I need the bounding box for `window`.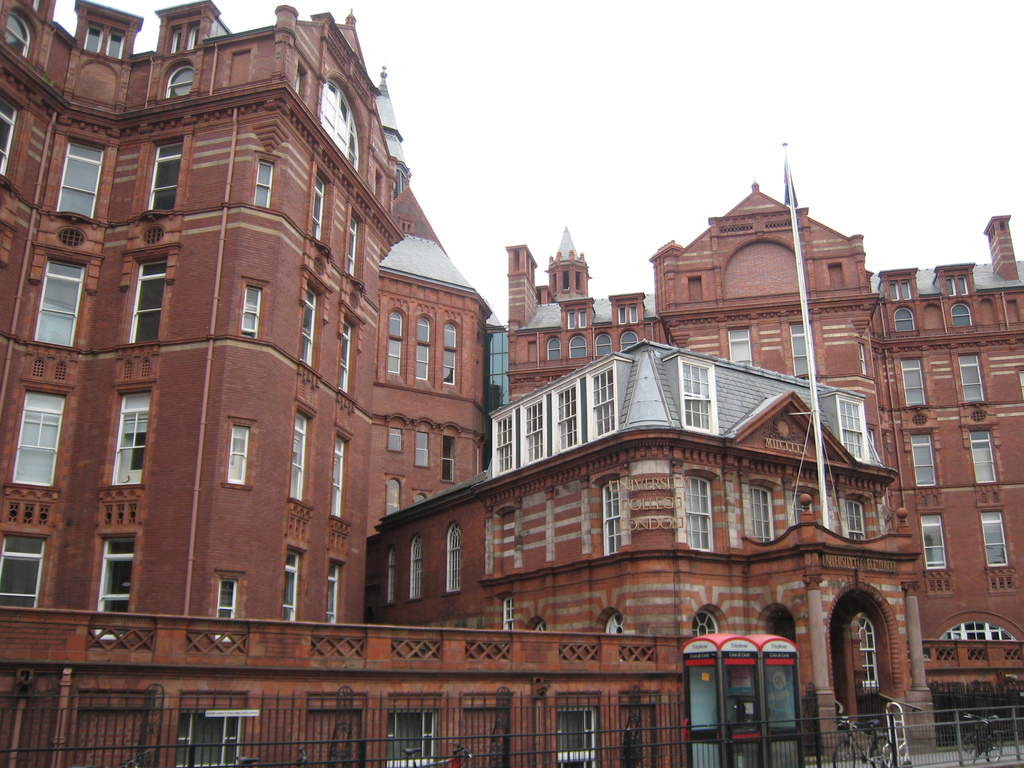
Here it is: 31,257,88,346.
